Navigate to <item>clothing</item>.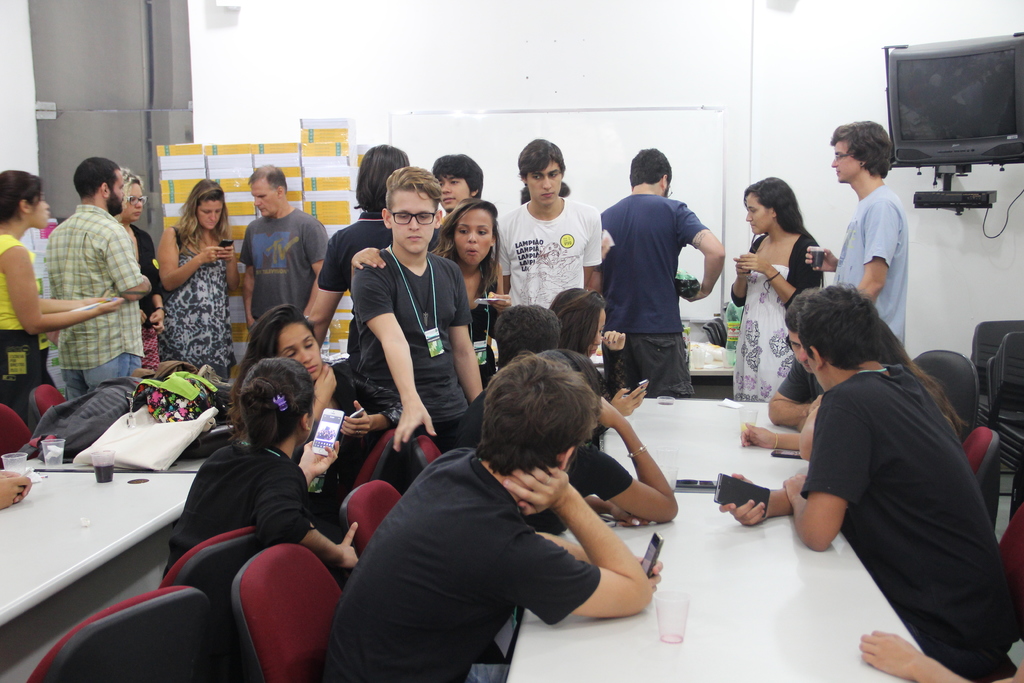
Navigation target: detection(46, 204, 143, 395).
